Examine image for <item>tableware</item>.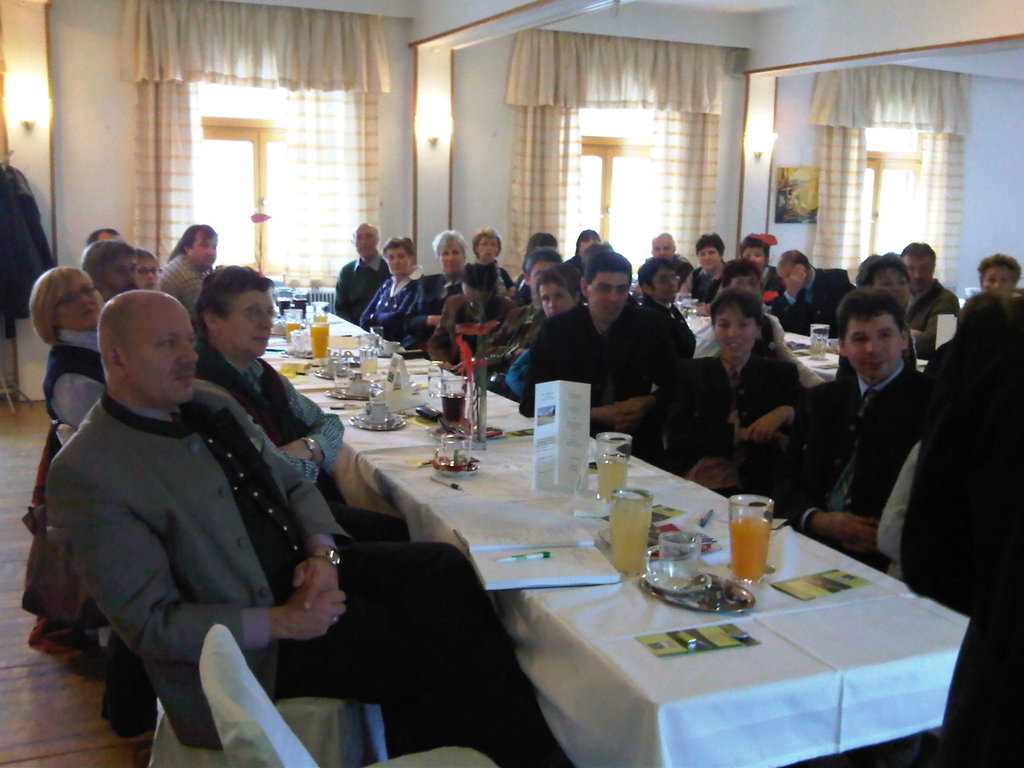
Examination result: x1=424, y1=357, x2=443, y2=397.
